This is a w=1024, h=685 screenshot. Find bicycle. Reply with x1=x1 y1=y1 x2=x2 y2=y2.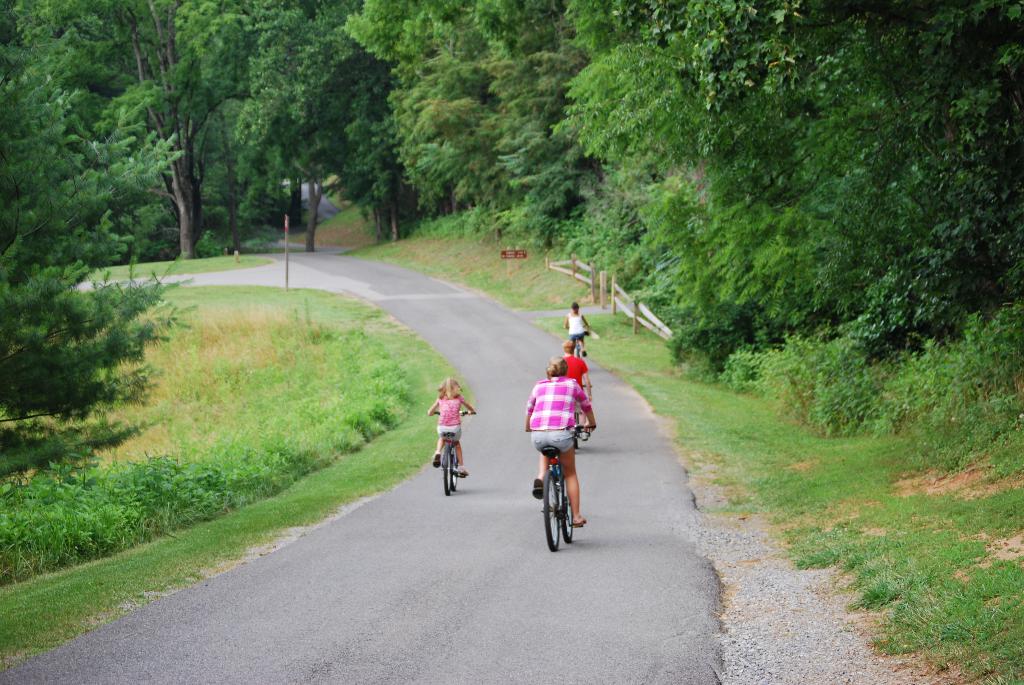
x1=565 y1=322 x2=588 y2=359.
